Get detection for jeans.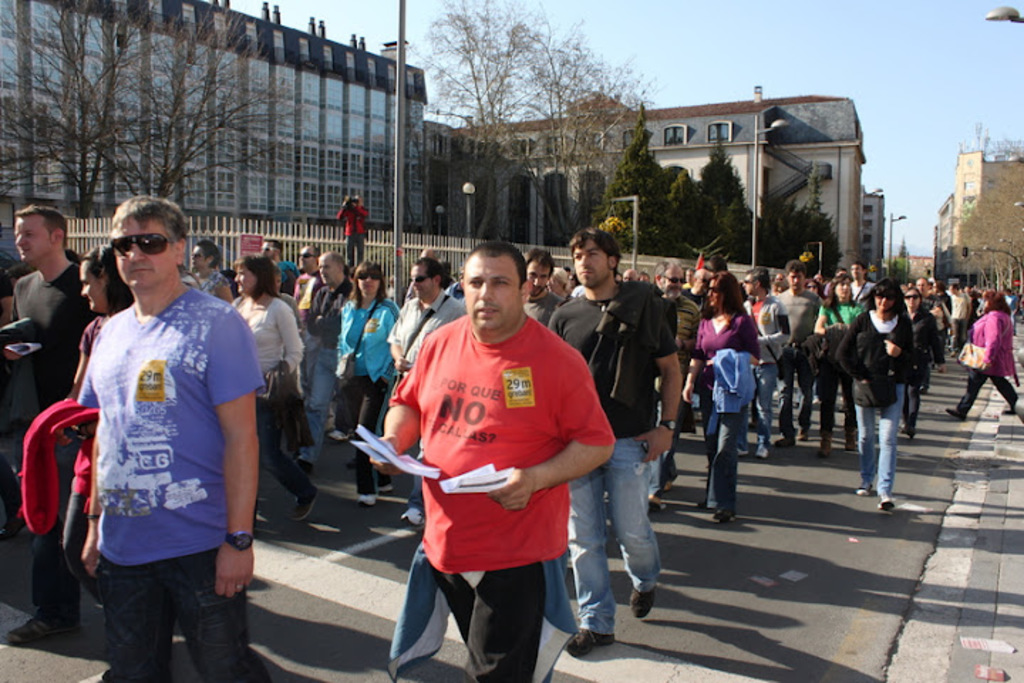
Detection: BBox(745, 369, 774, 438).
